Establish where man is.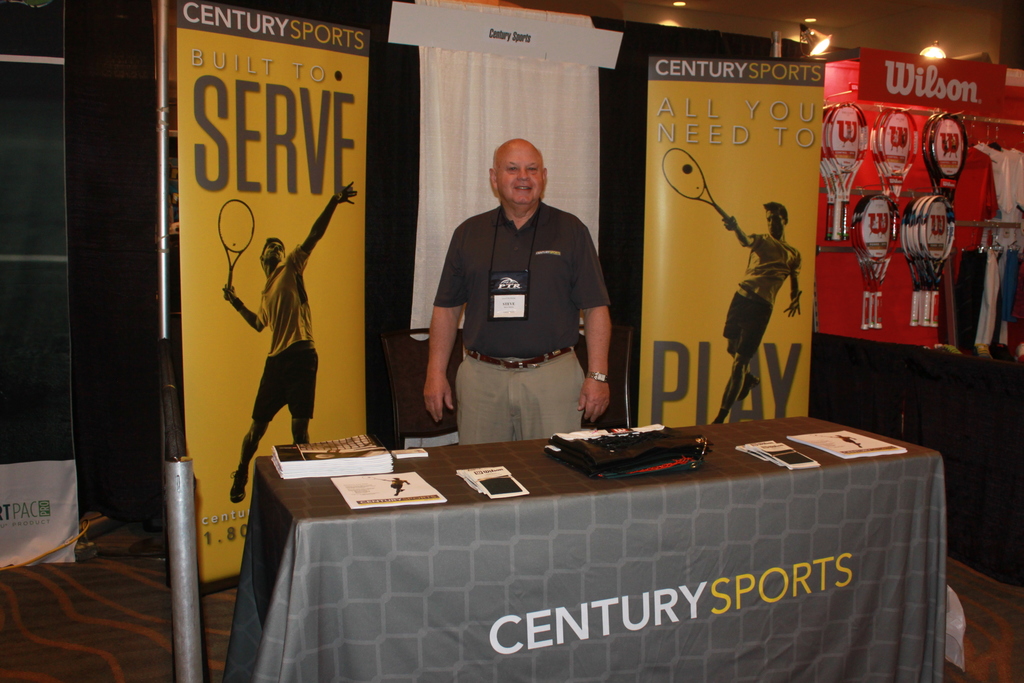
Established at BBox(714, 195, 803, 425).
